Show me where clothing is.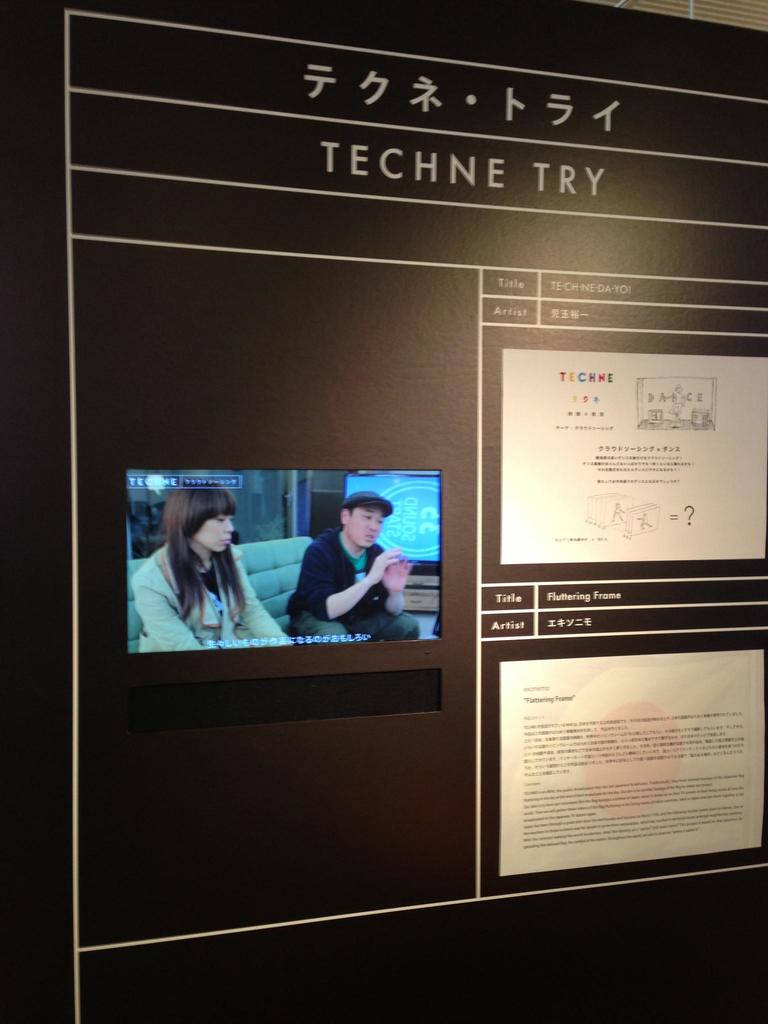
clothing is at bbox(122, 535, 293, 664).
